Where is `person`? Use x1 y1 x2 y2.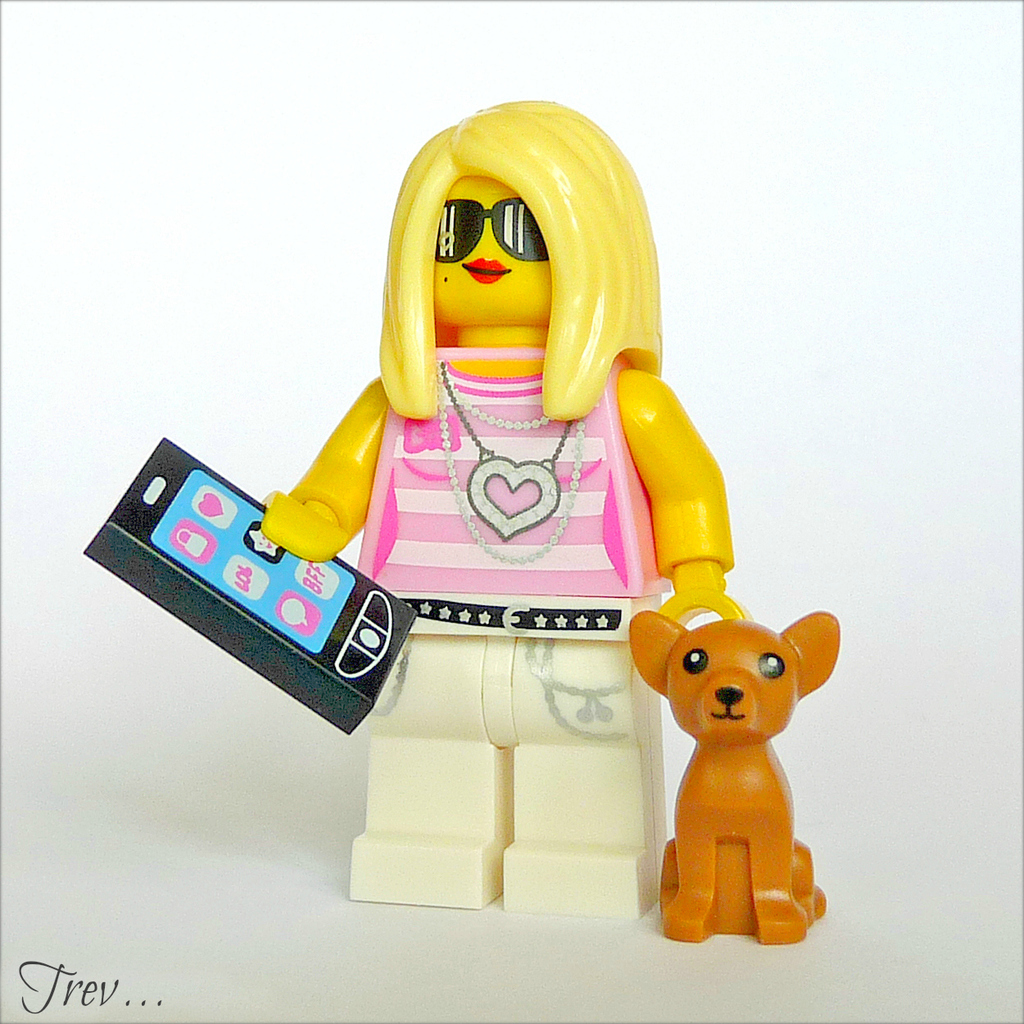
216 84 788 886.
